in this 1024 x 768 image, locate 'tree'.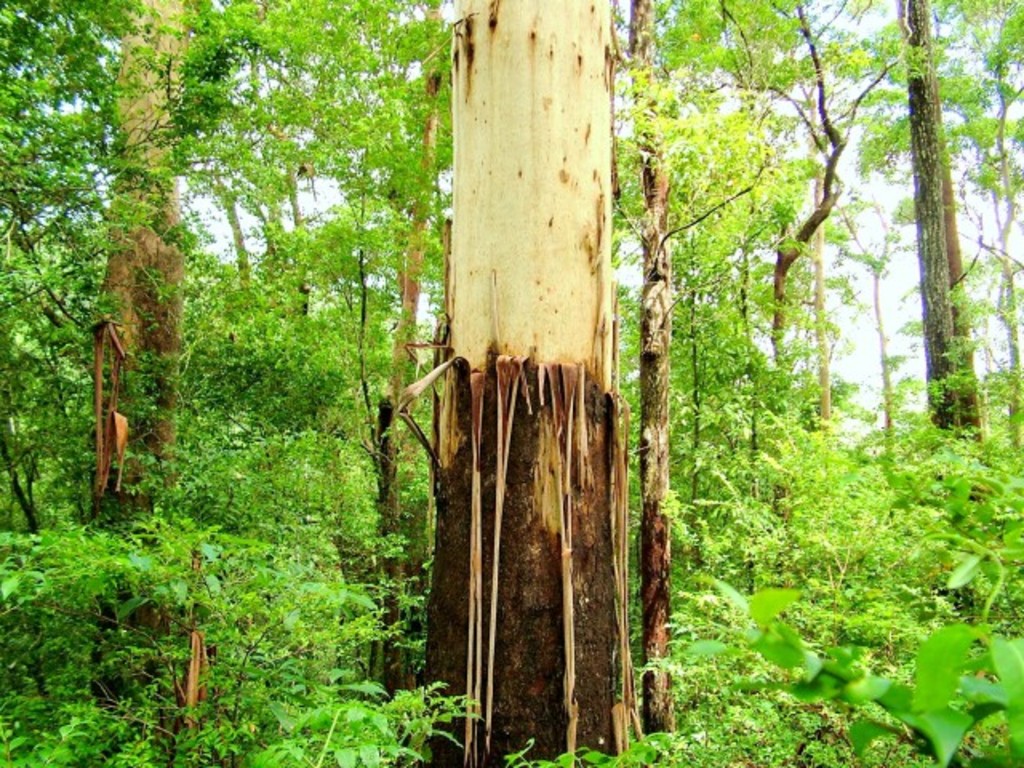
Bounding box: [left=387, top=0, right=638, bottom=766].
